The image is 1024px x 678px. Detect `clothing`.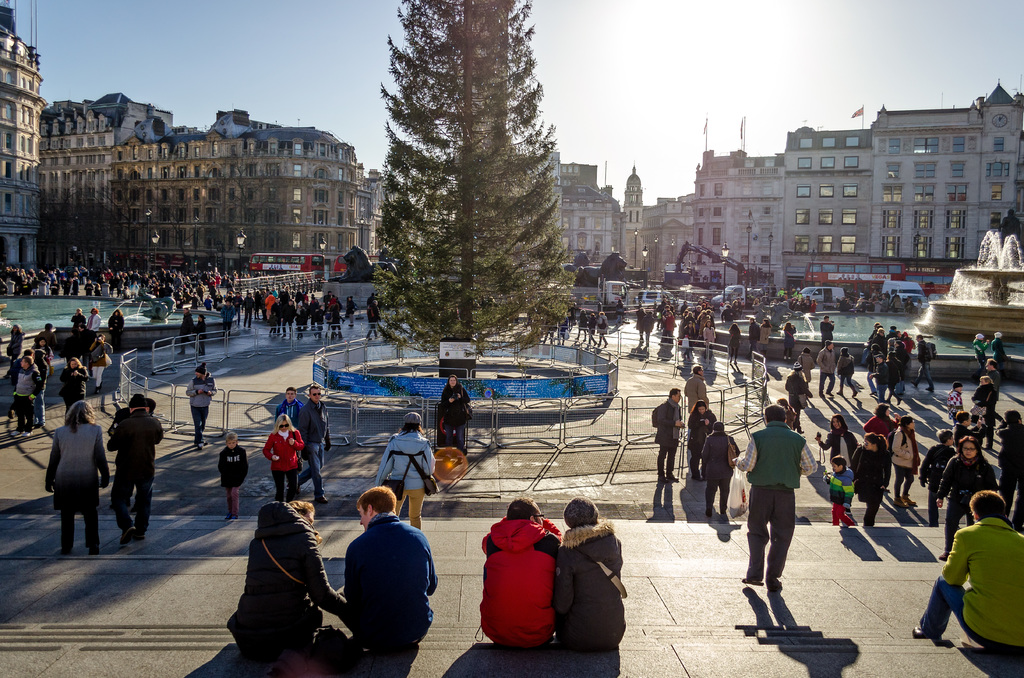
Detection: left=310, top=302, right=319, bottom=323.
